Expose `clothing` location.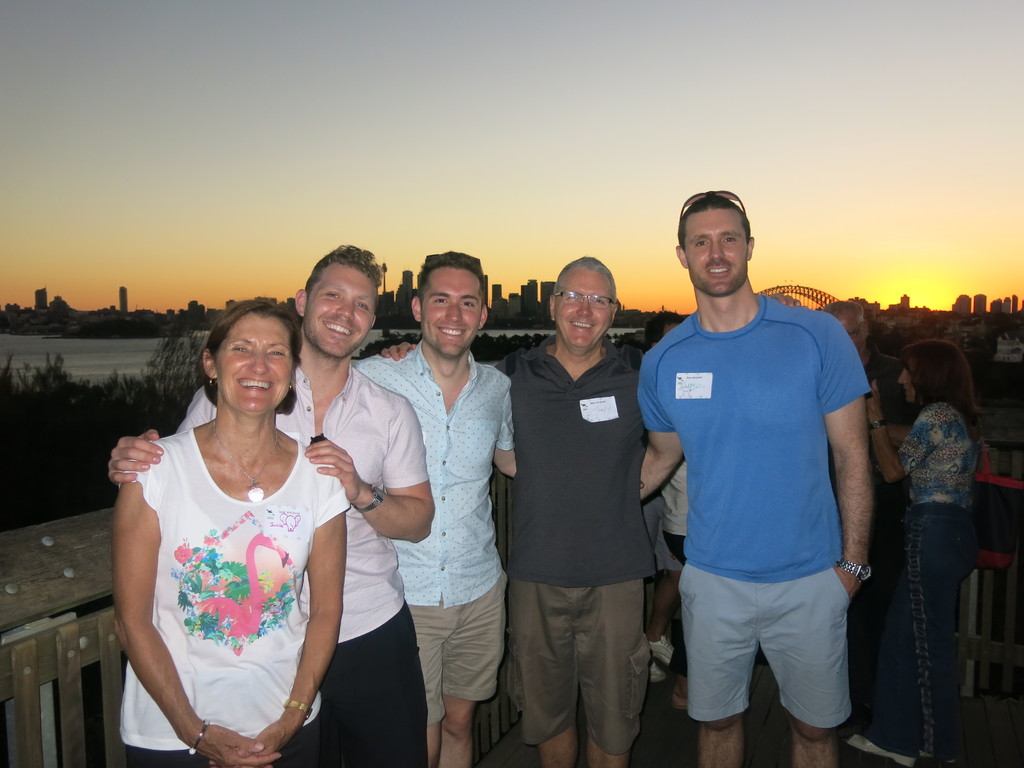
Exposed at {"x1": 172, "y1": 363, "x2": 426, "y2": 765}.
